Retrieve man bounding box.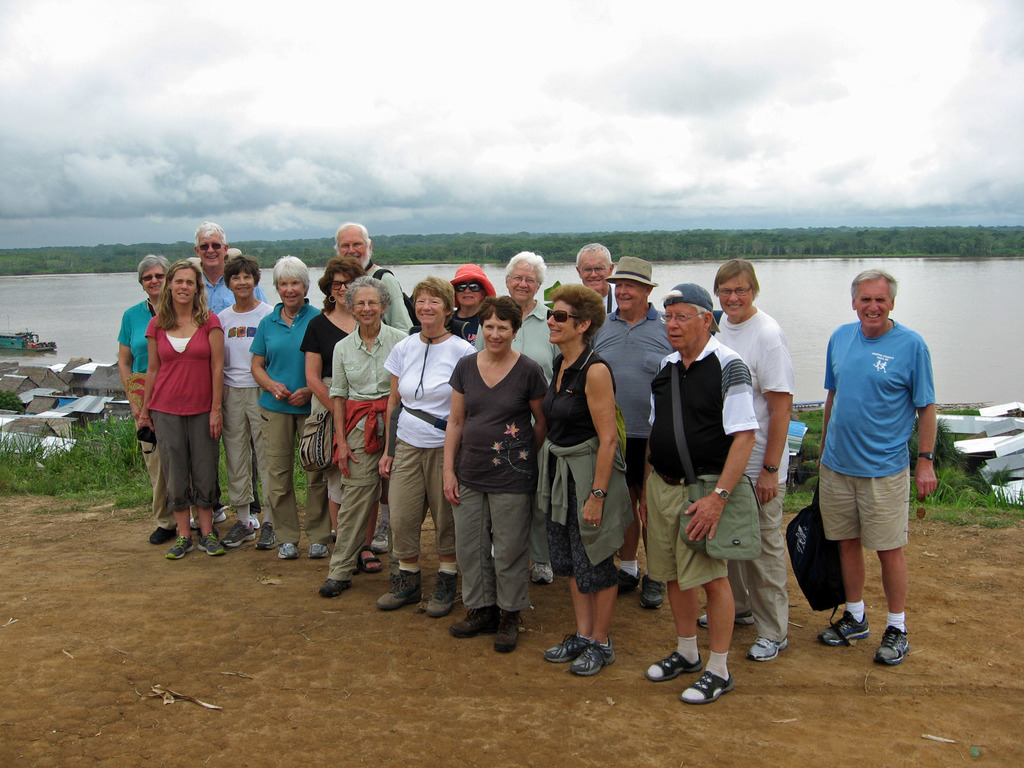
Bounding box: (x1=593, y1=257, x2=675, y2=604).
